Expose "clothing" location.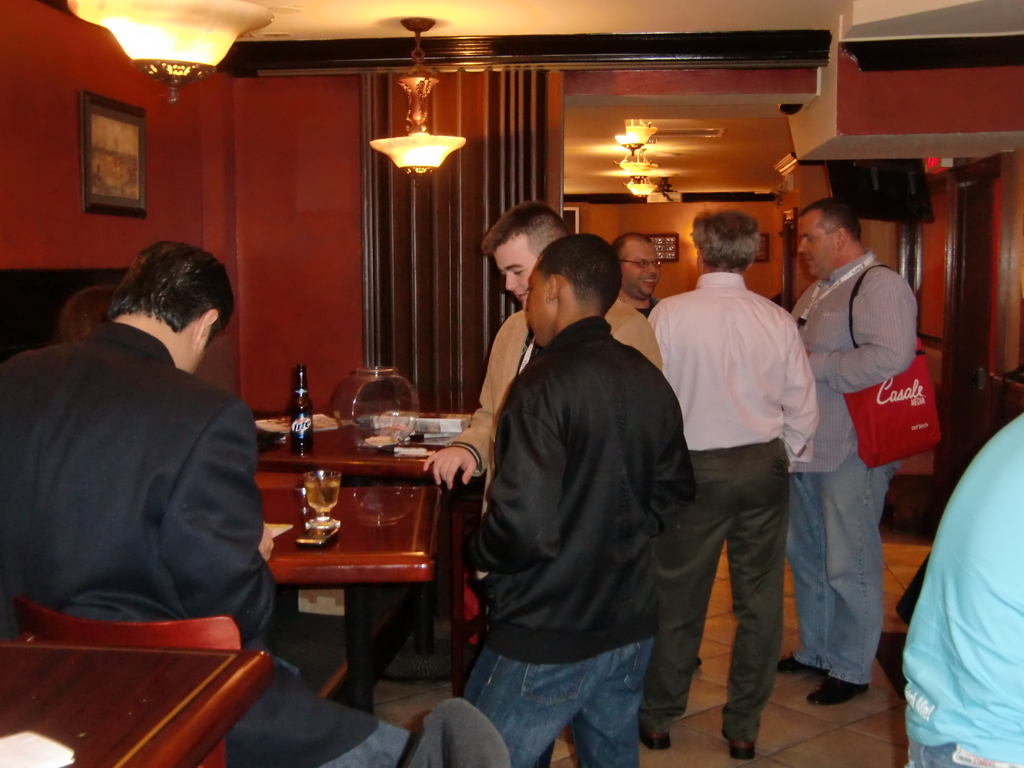
Exposed at {"left": 636, "top": 267, "right": 822, "bottom": 734}.
